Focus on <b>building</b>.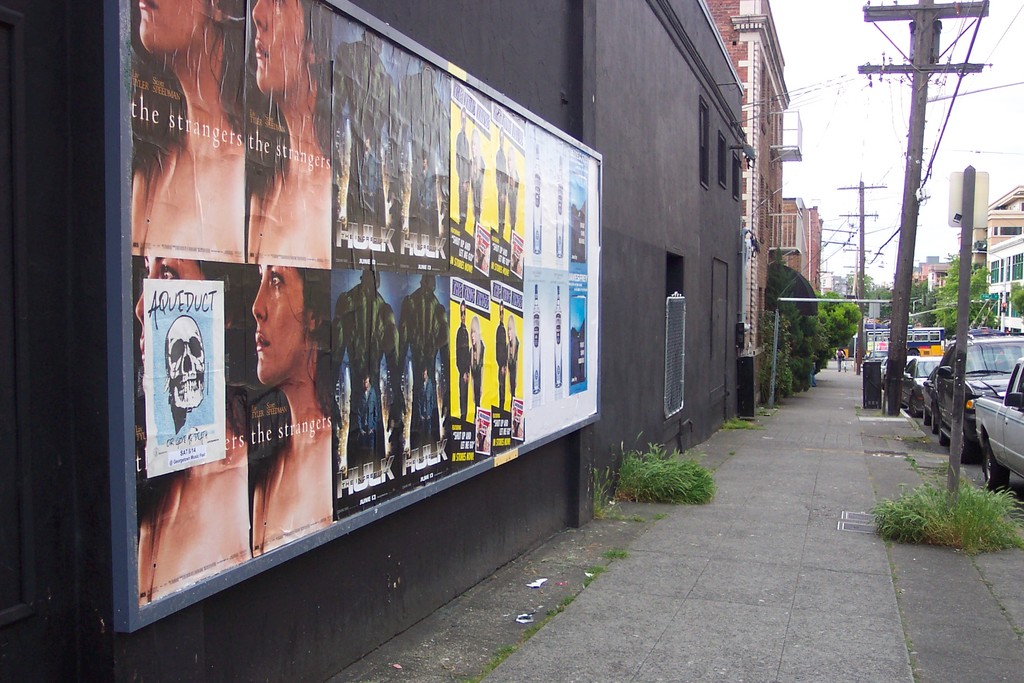
Focused at x1=924 y1=181 x2=1023 y2=315.
